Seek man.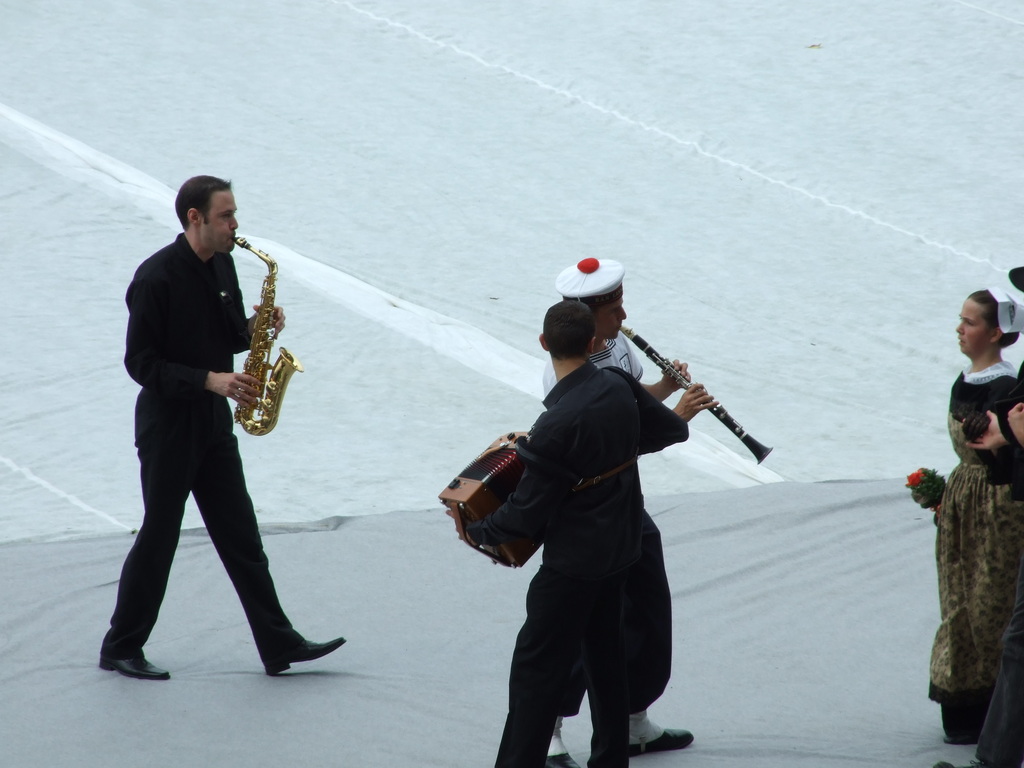
region(543, 255, 710, 767).
